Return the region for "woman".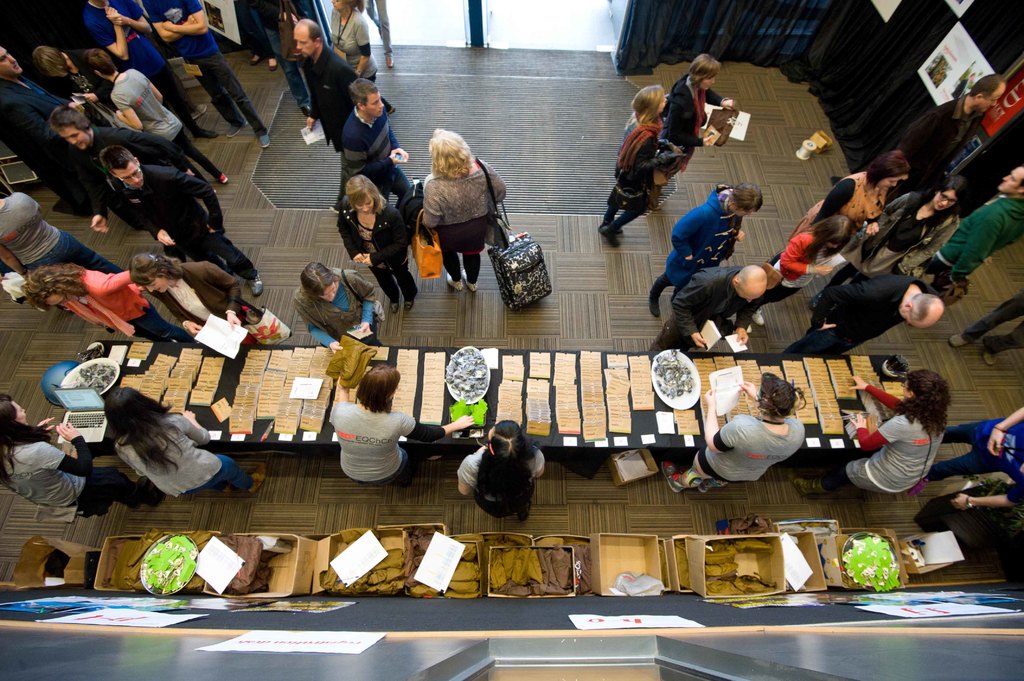
[x1=124, y1=253, x2=296, y2=348].
